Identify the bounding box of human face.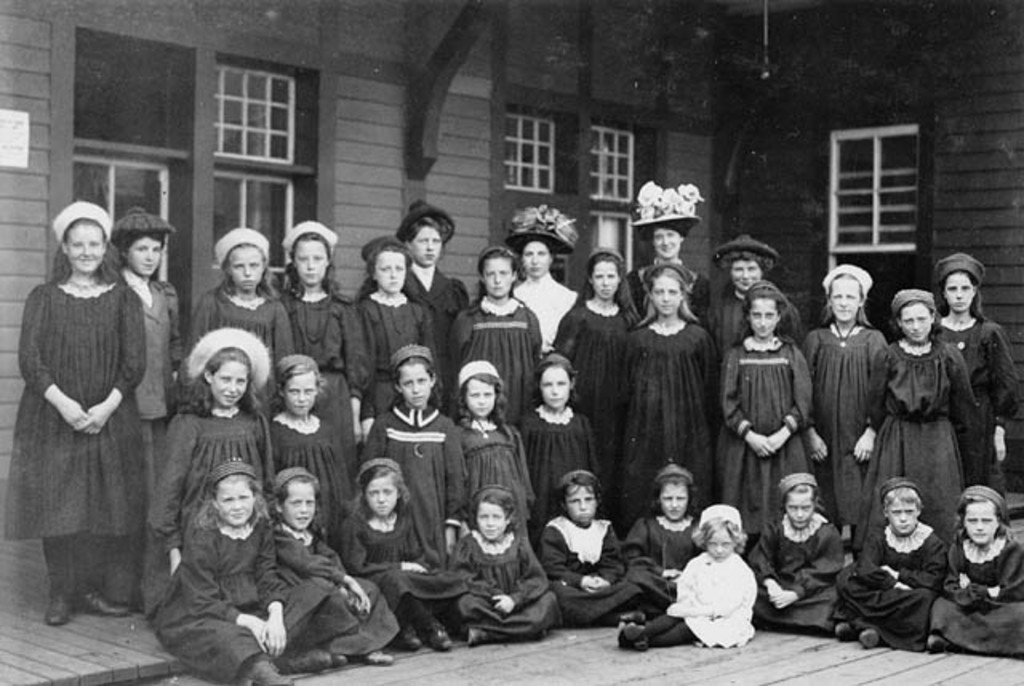
region(731, 259, 763, 289).
